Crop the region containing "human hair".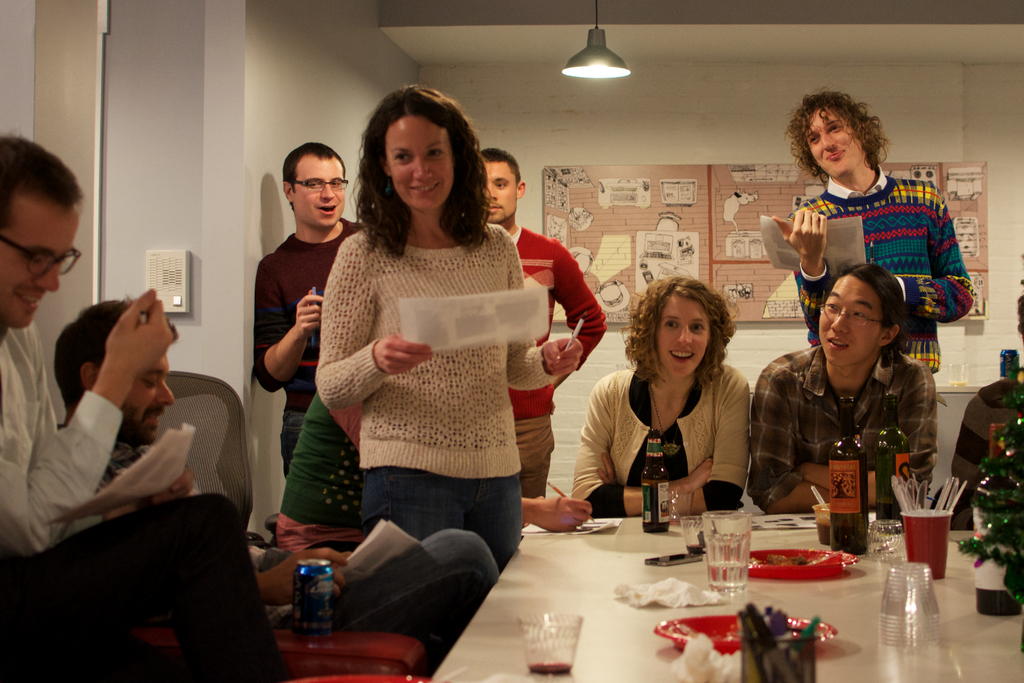
Crop region: [x1=353, y1=88, x2=487, y2=247].
